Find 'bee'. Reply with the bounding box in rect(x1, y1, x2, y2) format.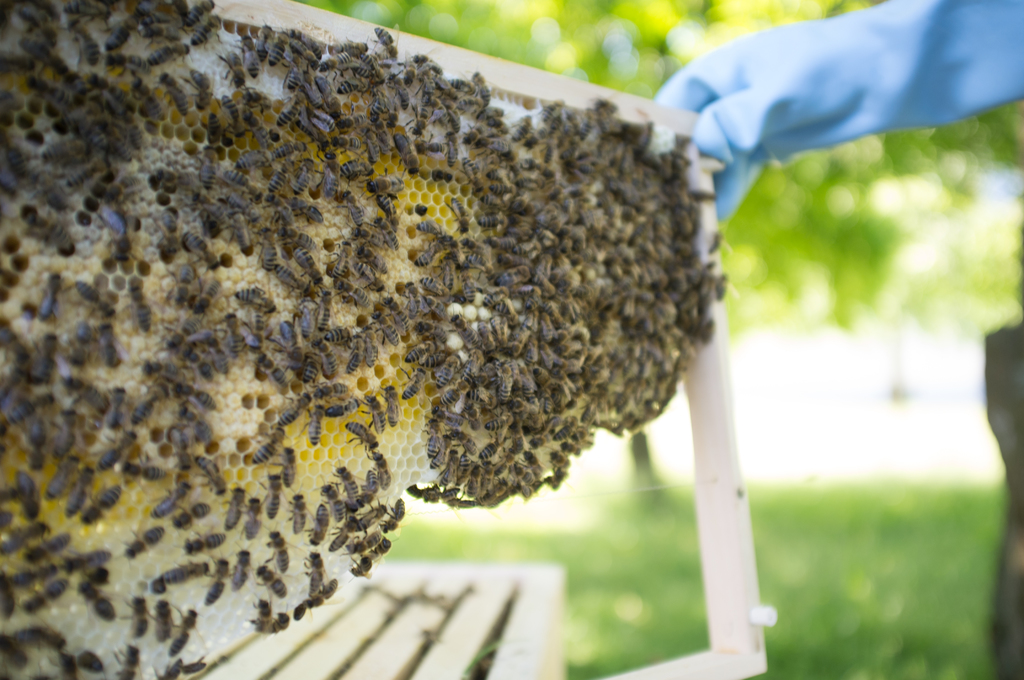
rect(349, 416, 382, 453).
